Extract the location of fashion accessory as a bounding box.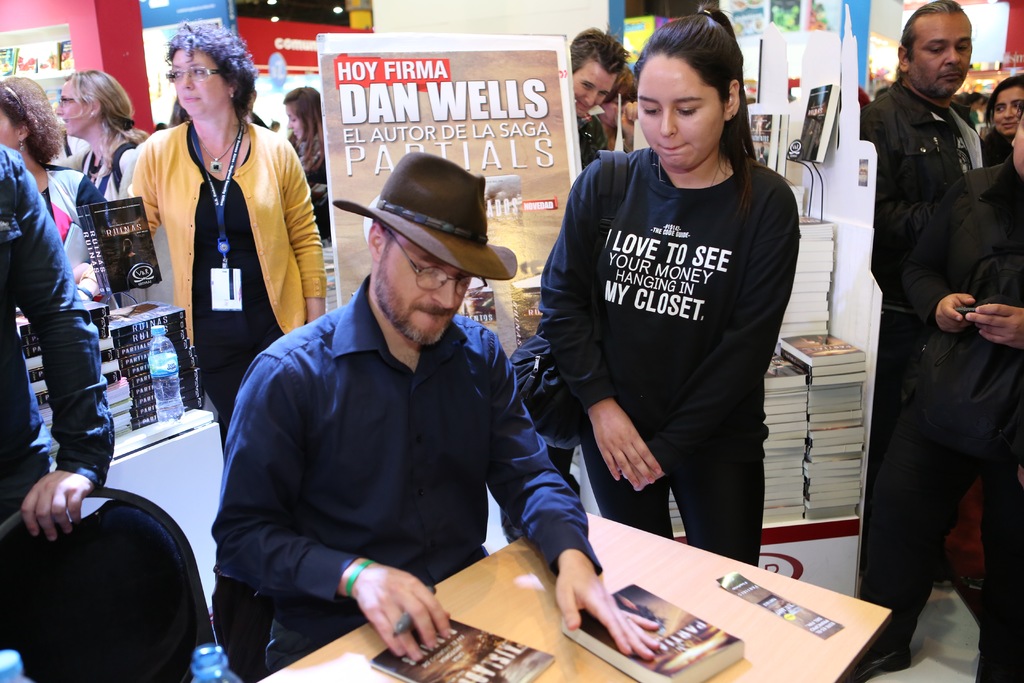
pyautogui.locateOnScreen(708, 160, 724, 186).
